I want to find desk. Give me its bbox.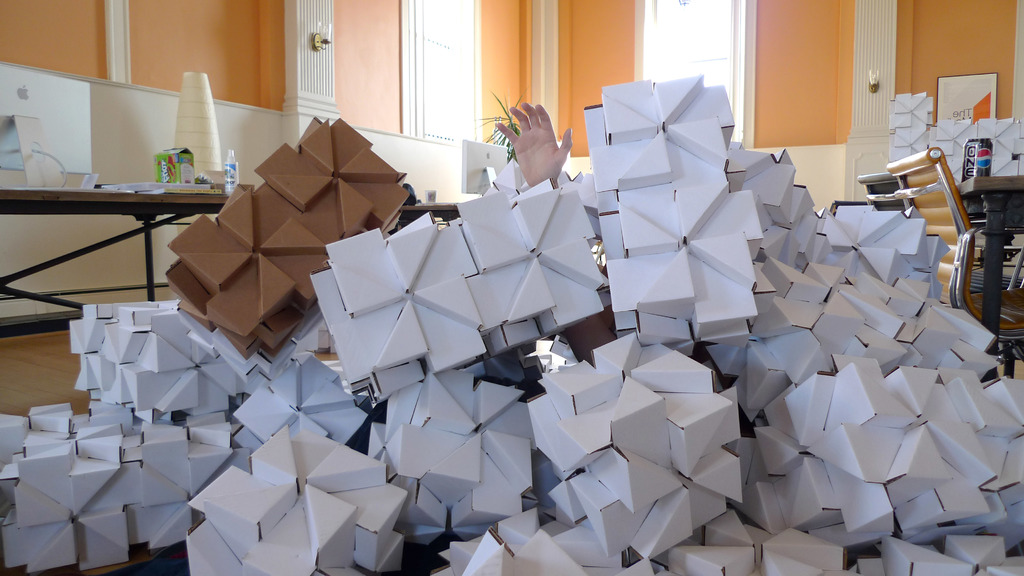
394,202,461,234.
